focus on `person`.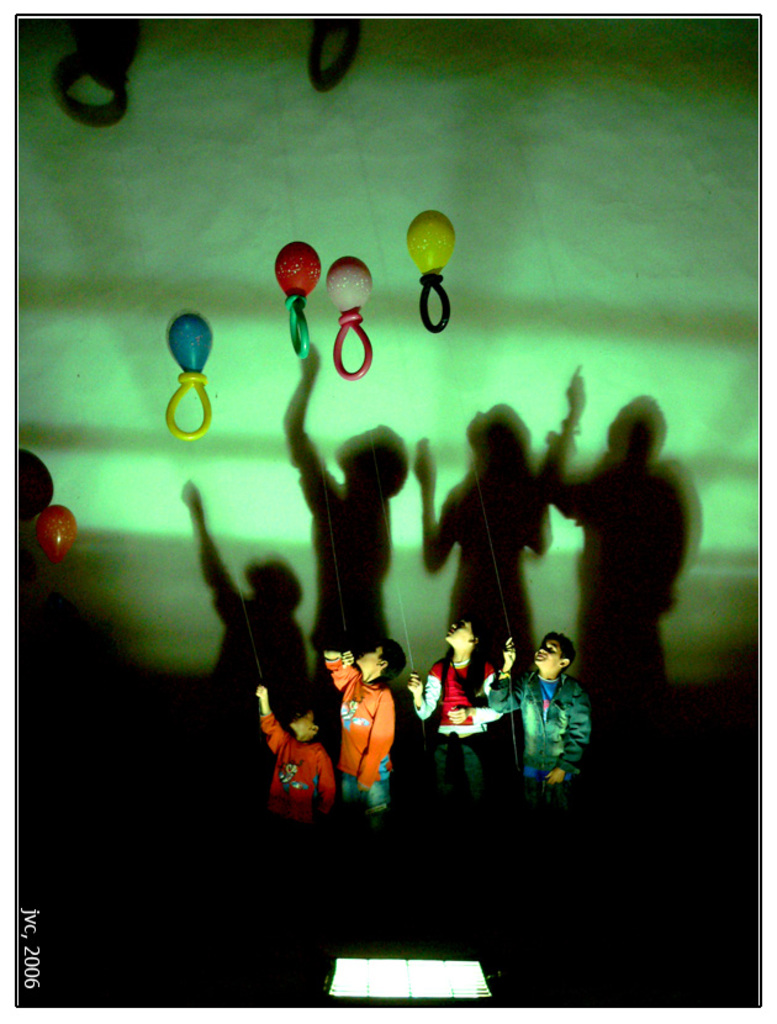
Focused at l=322, t=630, r=407, b=845.
